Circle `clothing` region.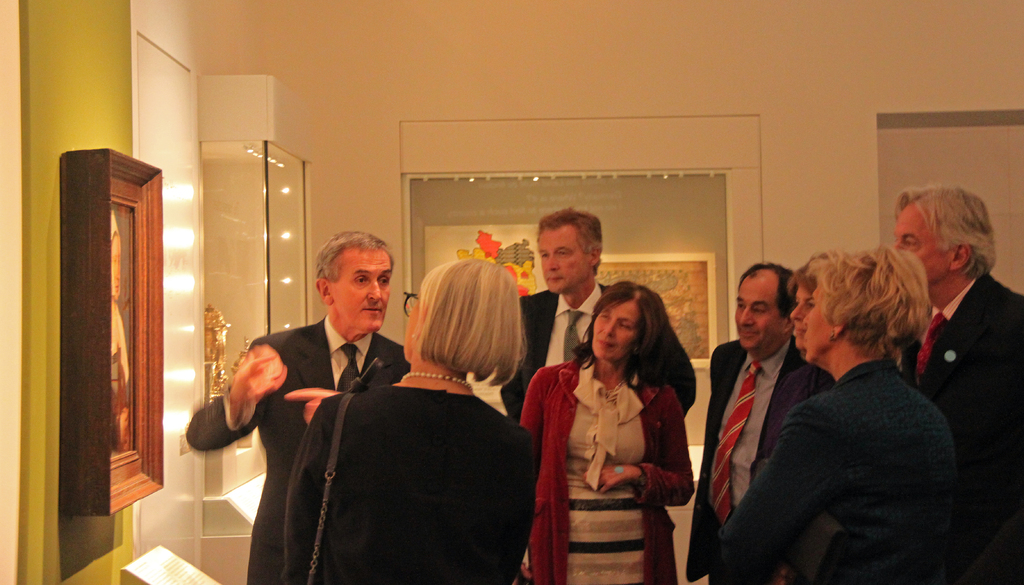
Region: [left=184, top=316, right=408, bottom=584].
